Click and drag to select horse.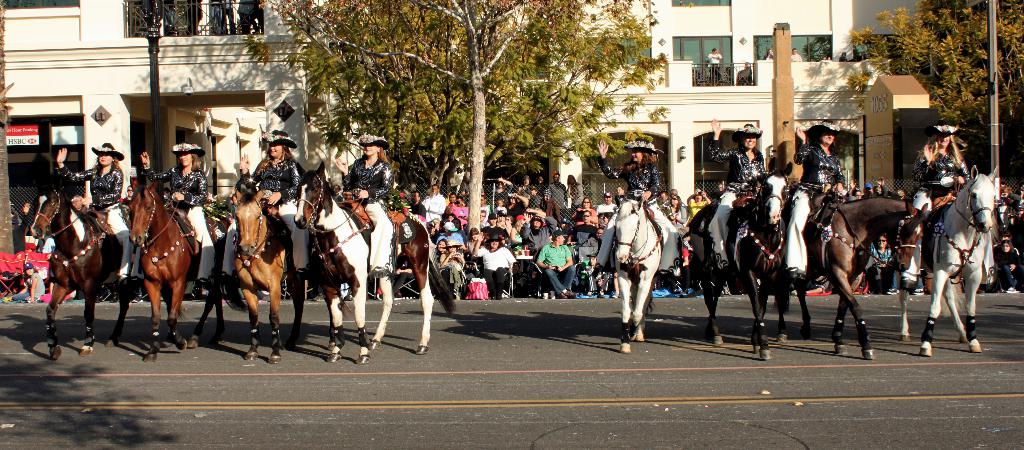
Selection: Rect(611, 195, 699, 355).
